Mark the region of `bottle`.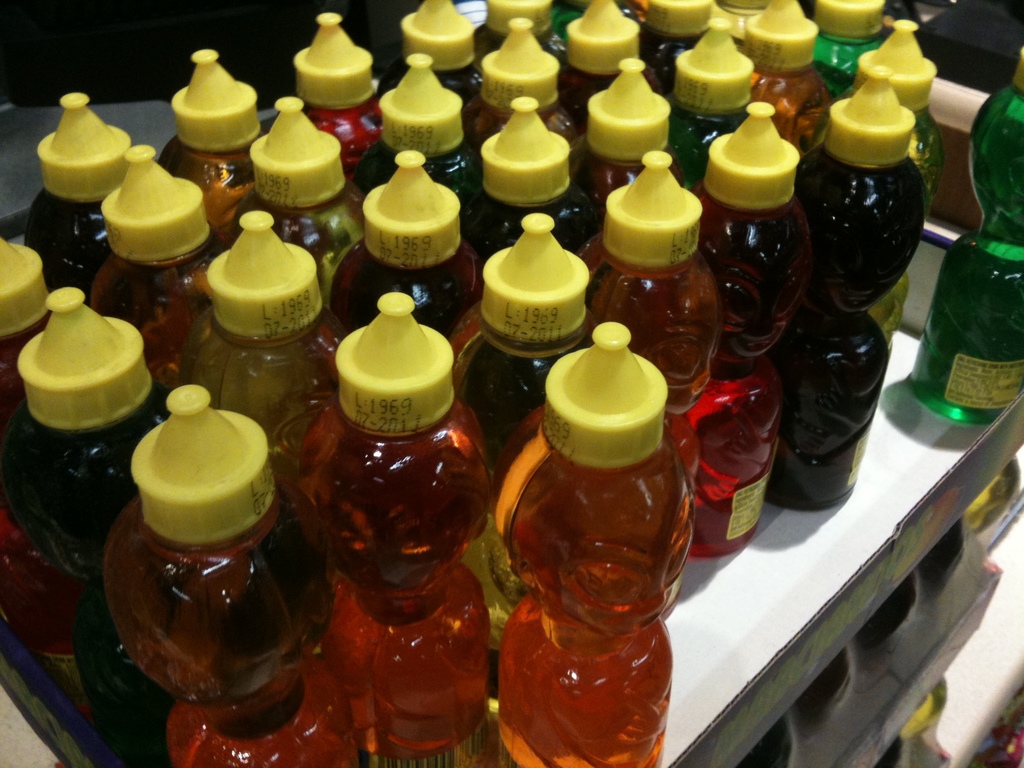
Region: l=278, t=282, r=503, b=588.
